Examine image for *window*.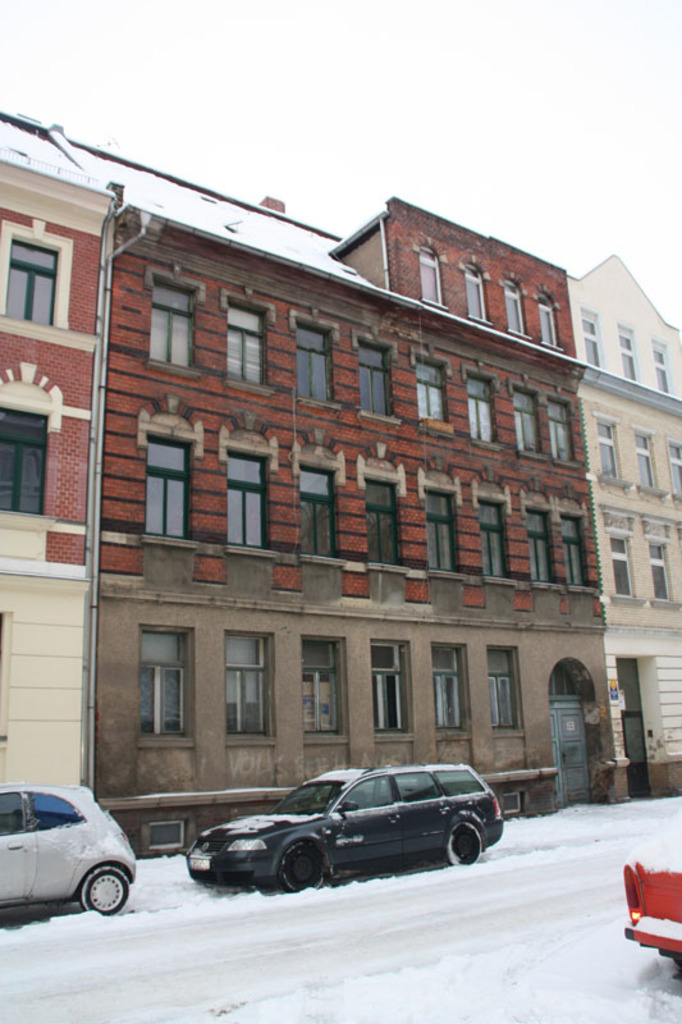
Examination result: x1=290, y1=332, x2=340, y2=398.
